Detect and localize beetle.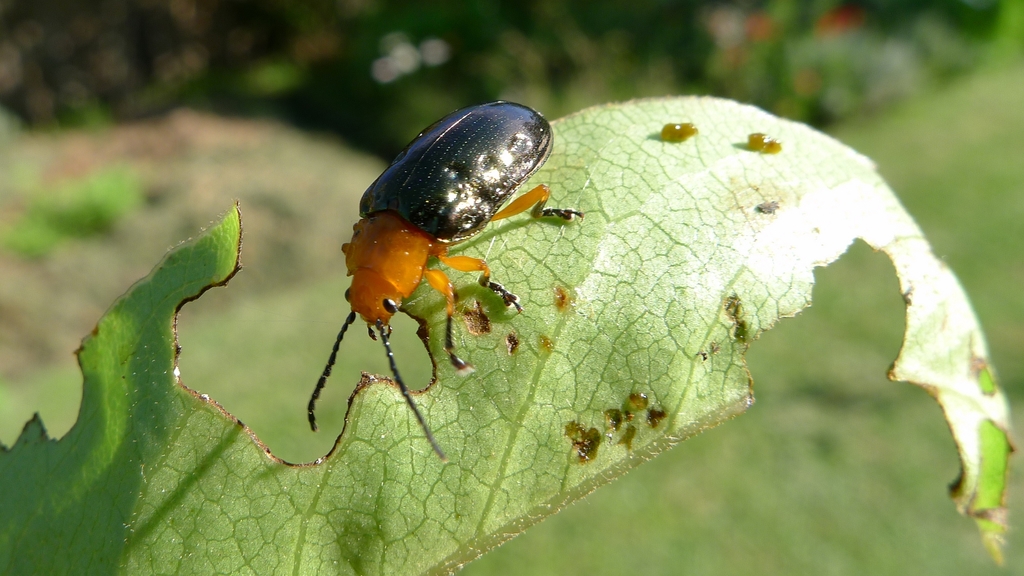
Localized at box(301, 100, 588, 463).
